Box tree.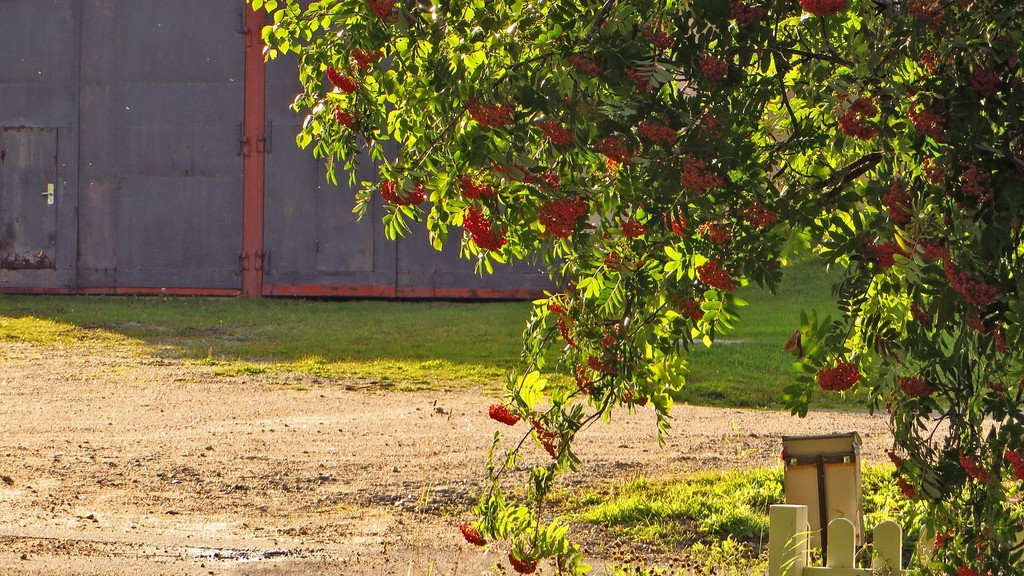
left=241, top=0, right=1023, bottom=575.
